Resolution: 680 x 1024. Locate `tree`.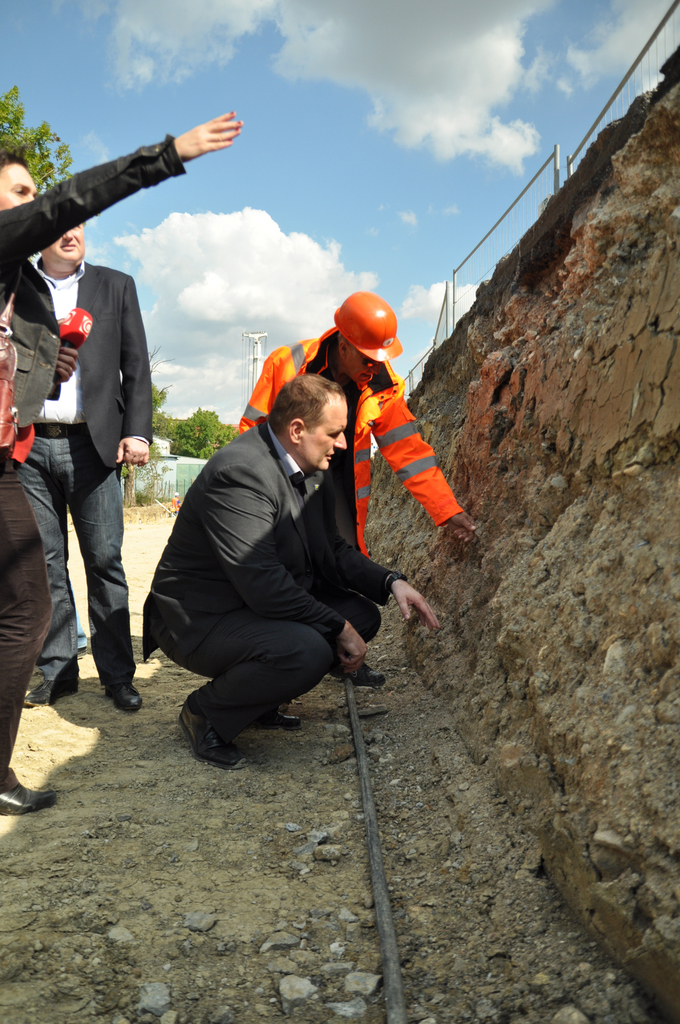
140,349,184,440.
